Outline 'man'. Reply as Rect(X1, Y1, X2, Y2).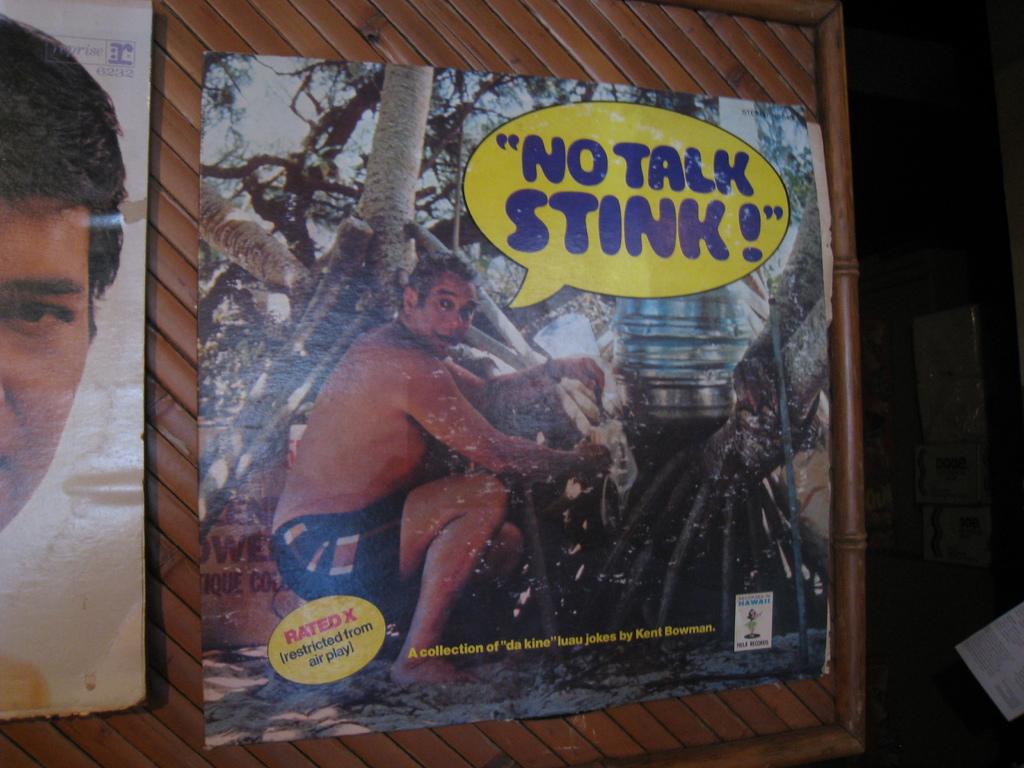
Rect(0, 6, 128, 533).
